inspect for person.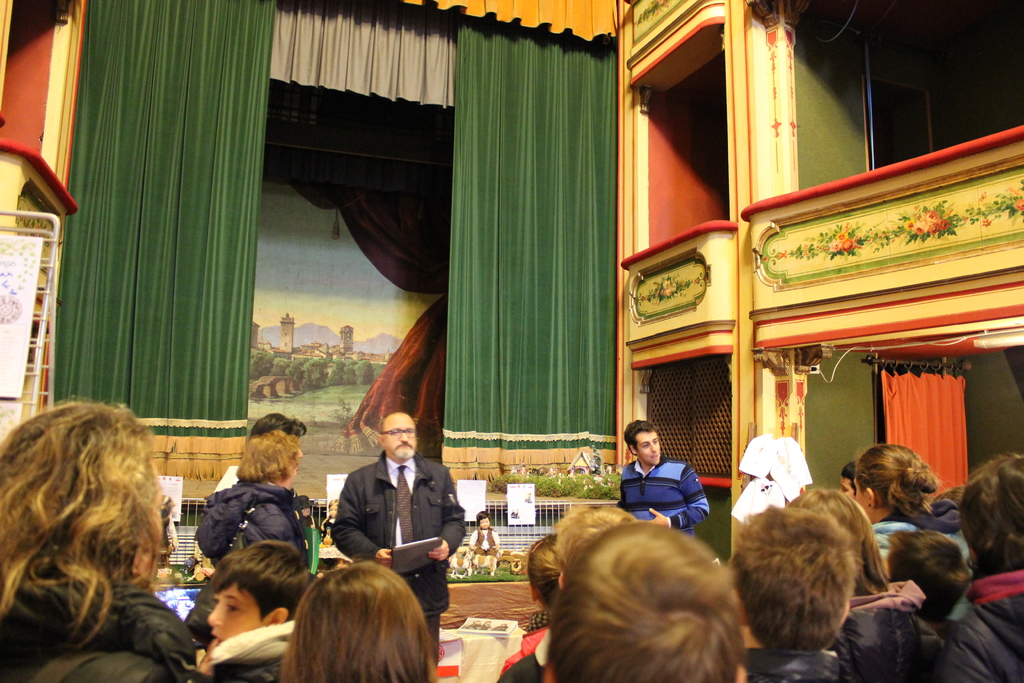
Inspection: 724:504:902:682.
